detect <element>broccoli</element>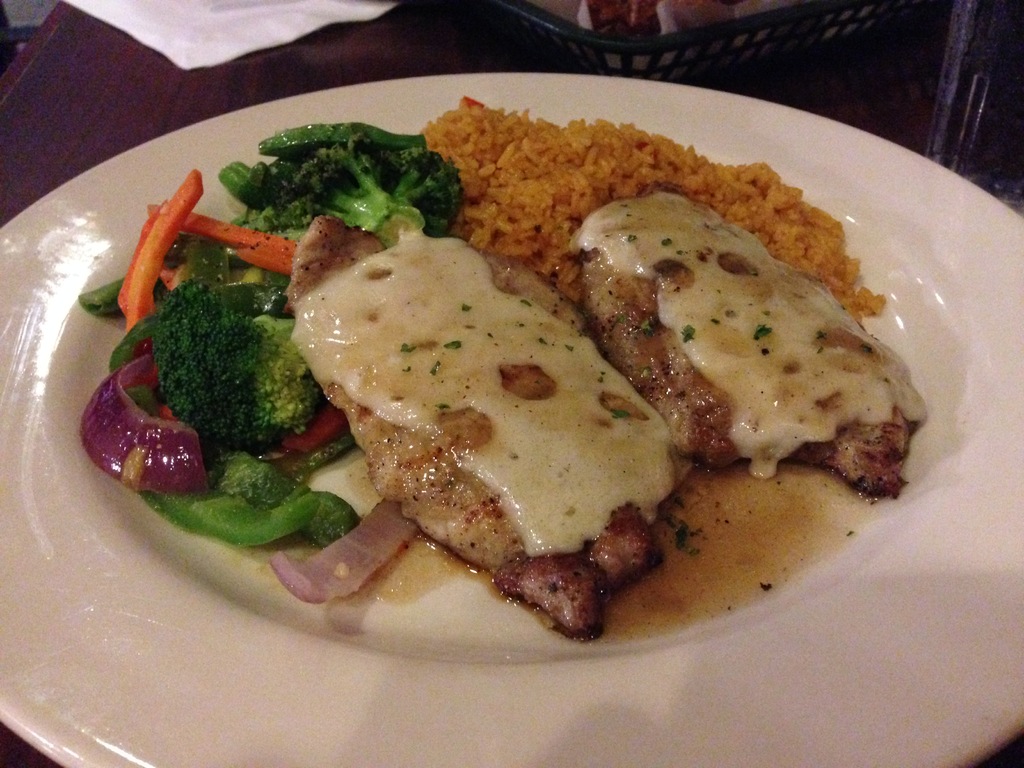
145 277 318 458
